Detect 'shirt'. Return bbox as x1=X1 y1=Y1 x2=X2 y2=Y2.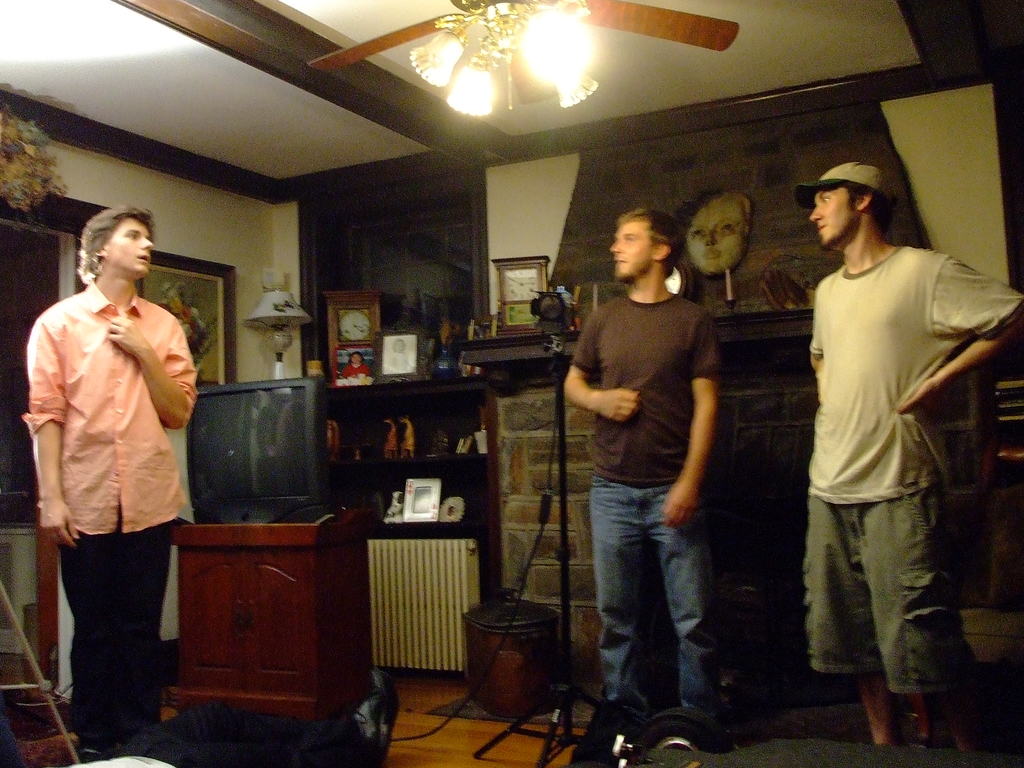
x1=24 y1=270 x2=195 y2=567.
